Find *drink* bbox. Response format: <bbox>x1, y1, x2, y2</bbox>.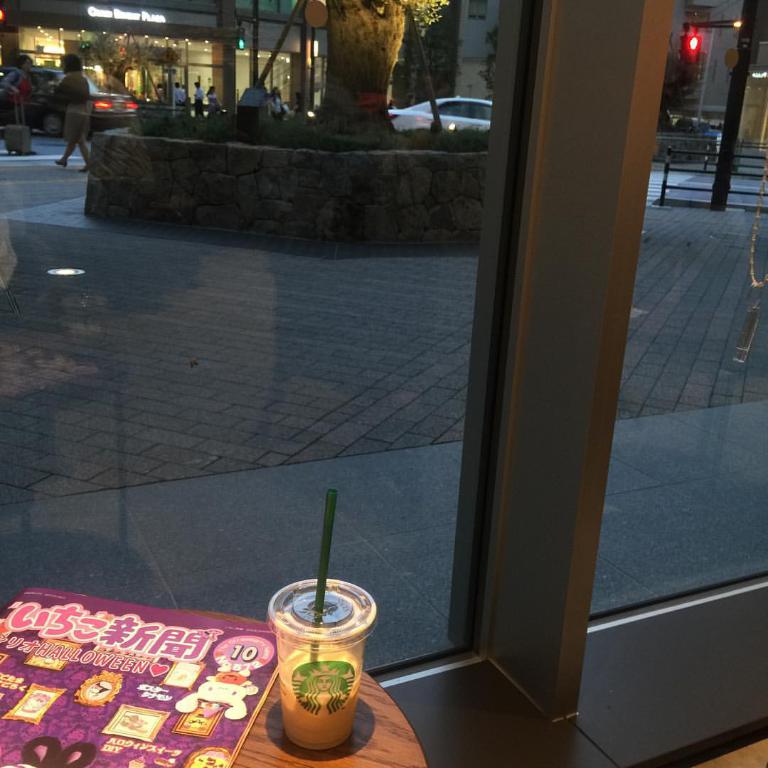
<bbox>274, 599, 359, 764</bbox>.
